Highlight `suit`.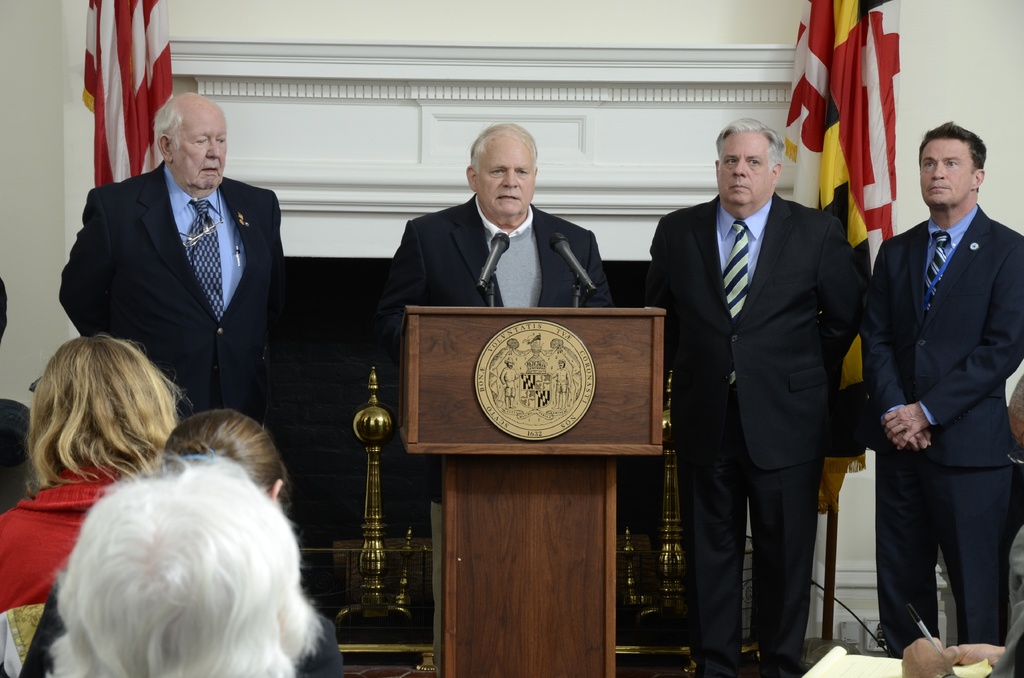
Highlighted region: (left=865, top=203, right=1023, bottom=645).
